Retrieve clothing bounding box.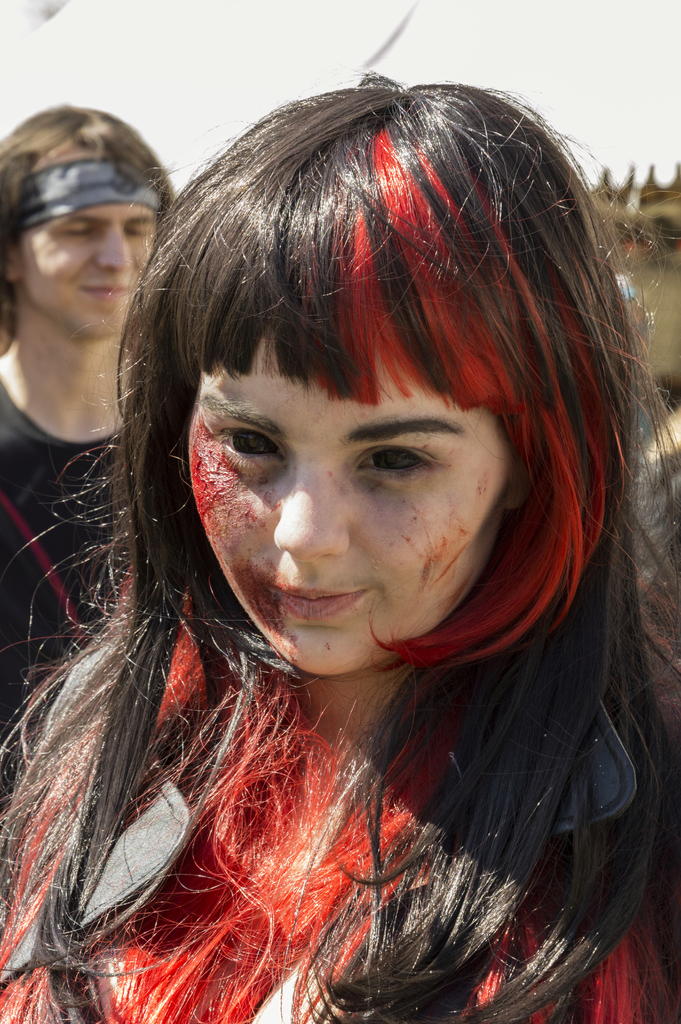
Bounding box: [0, 600, 675, 1023].
